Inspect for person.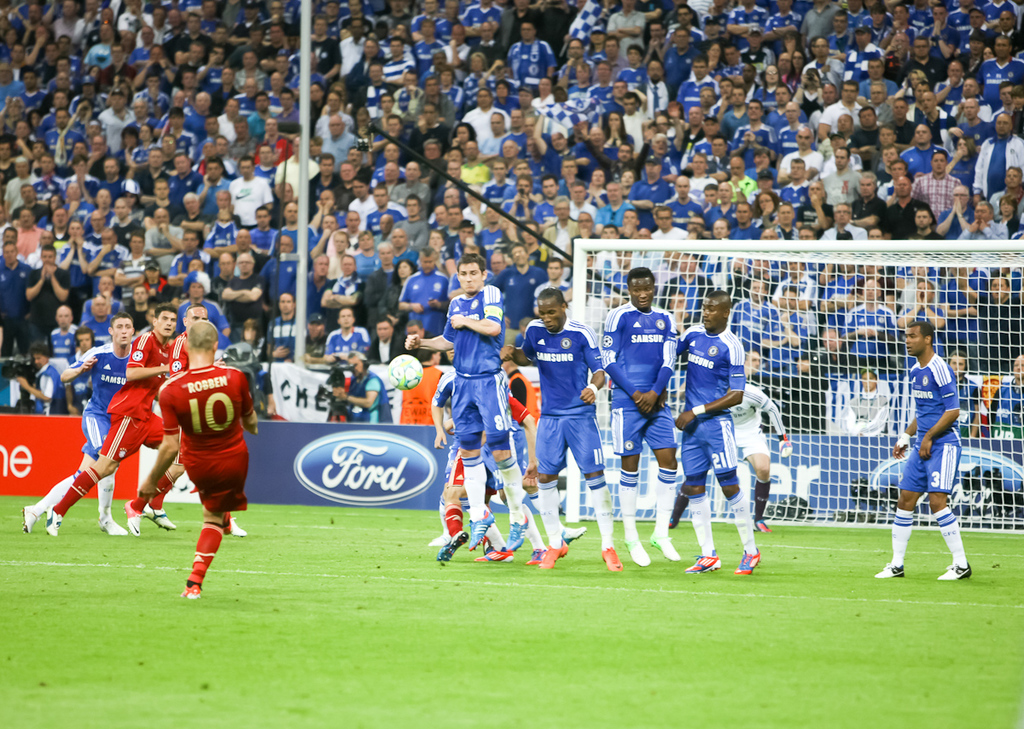
Inspection: x1=478, y1=207, x2=514, y2=255.
